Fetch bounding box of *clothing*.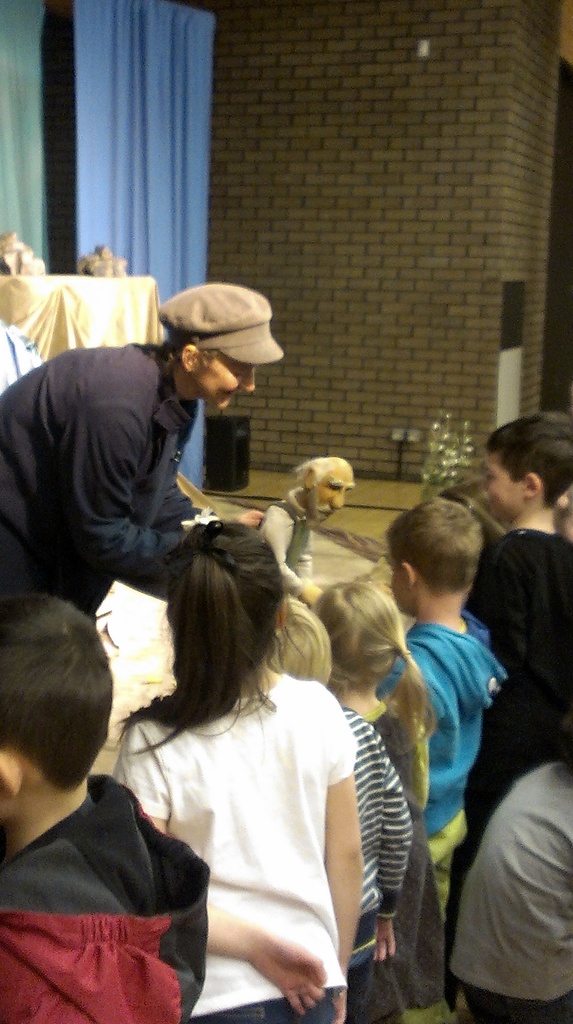
Bbox: [x1=1, y1=738, x2=216, y2=1020].
